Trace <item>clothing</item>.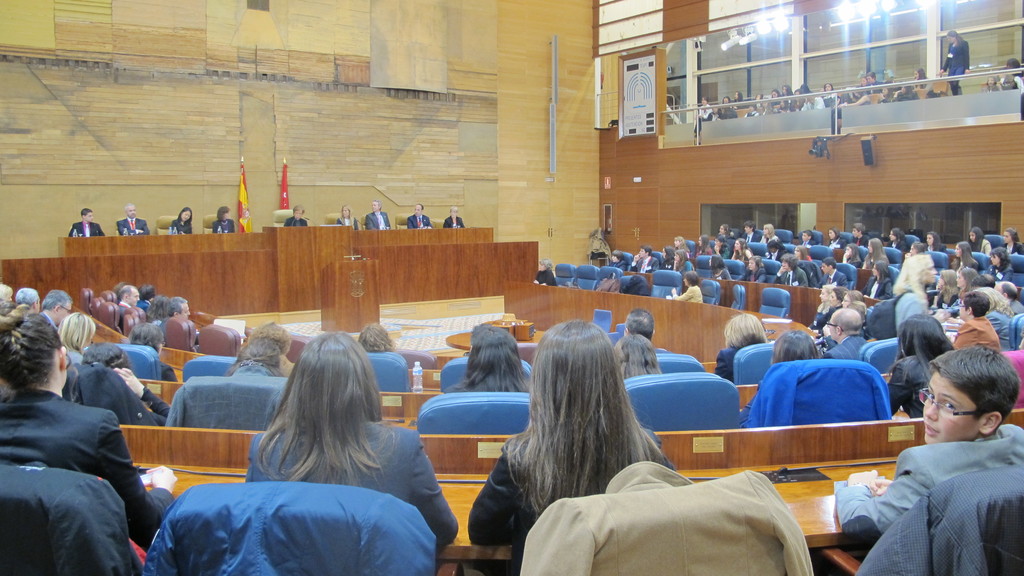
Traced to left=810, top=312, right=824, bottom=323.
